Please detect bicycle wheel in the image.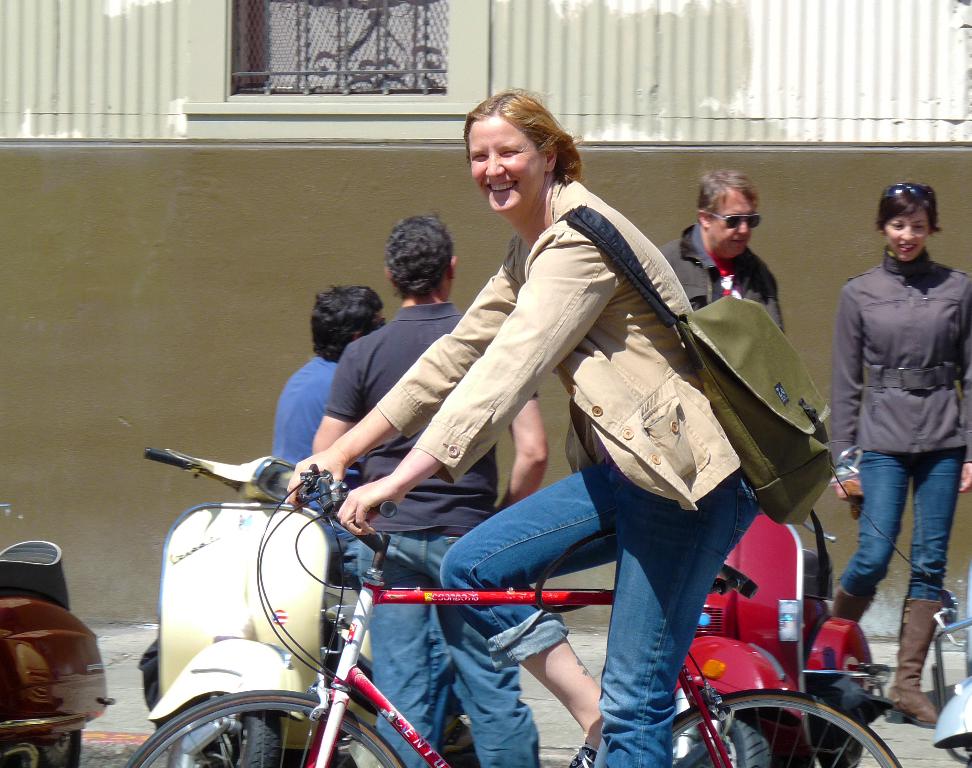
left=668, top=688, right=902, bottom=767.
